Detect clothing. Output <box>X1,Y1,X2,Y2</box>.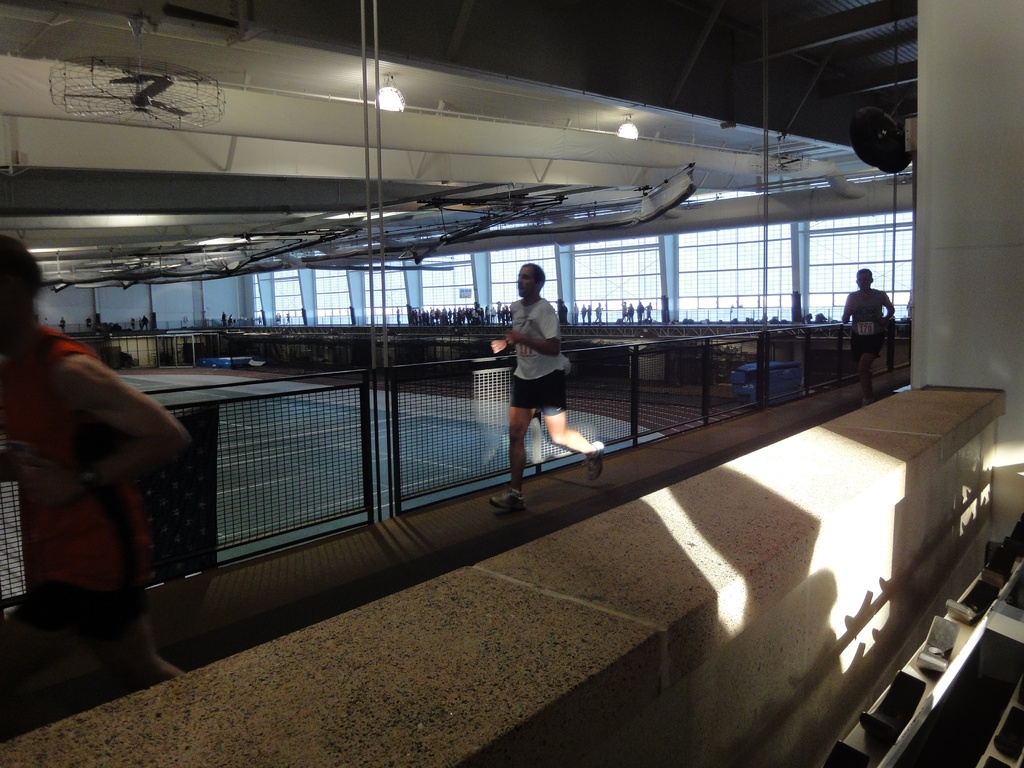
<box>0,328,150,662</box>.
